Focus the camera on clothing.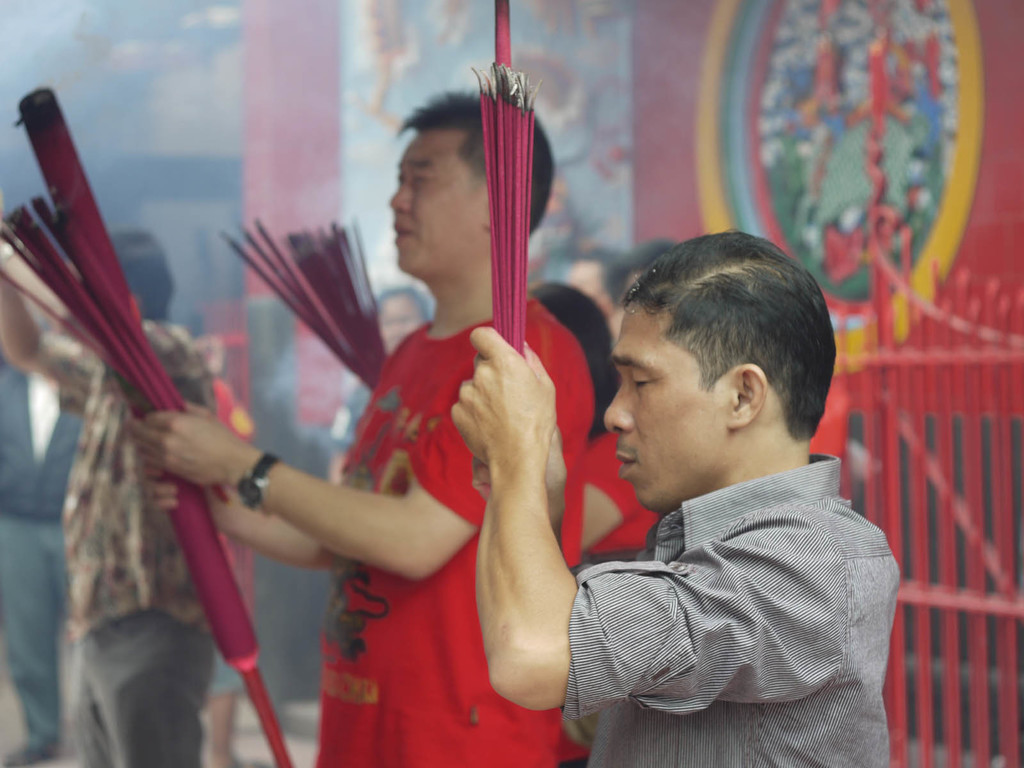
Focus region: box(559, 448, 903, 767).
